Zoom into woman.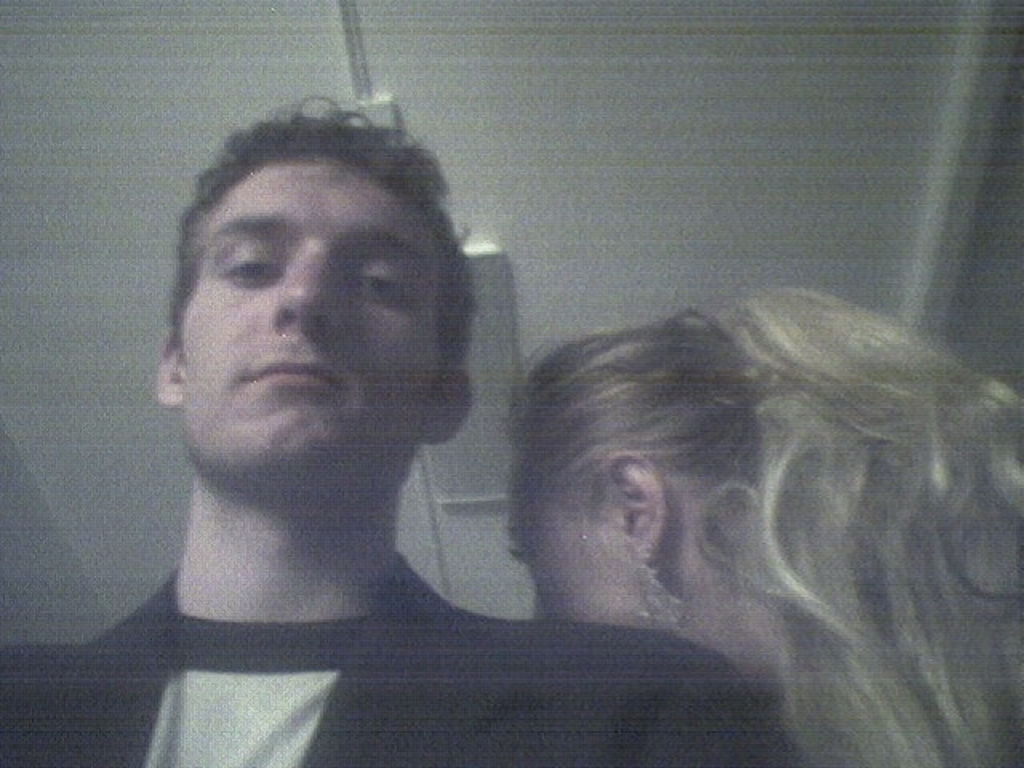
Zoom target: 498, 286, 1022, 766.
